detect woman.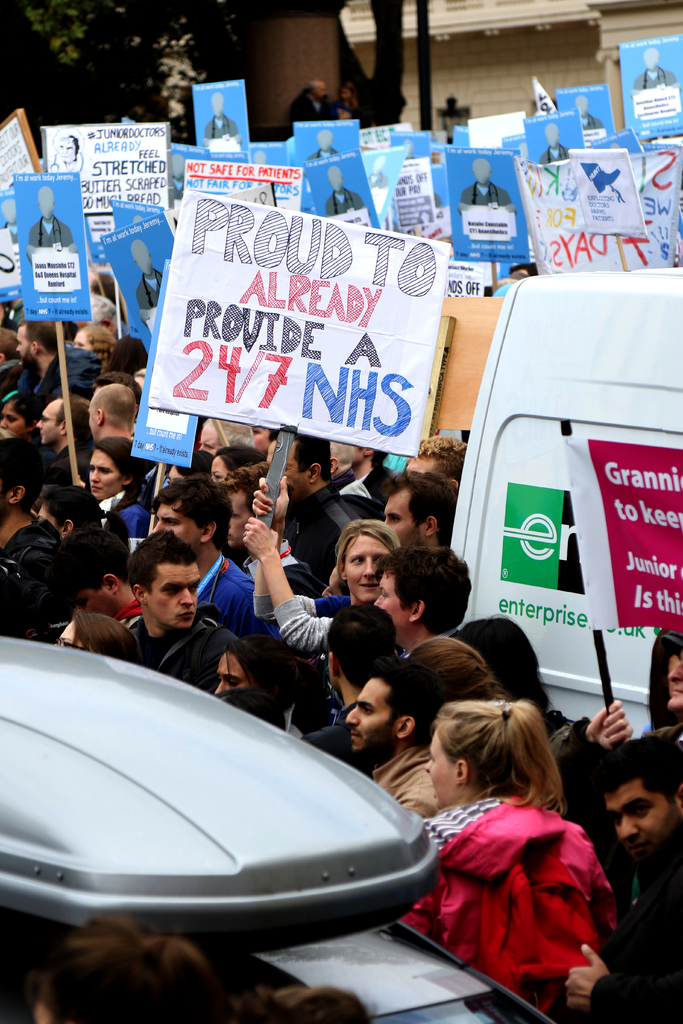
Detected at box(241, 516, 411, 662).
